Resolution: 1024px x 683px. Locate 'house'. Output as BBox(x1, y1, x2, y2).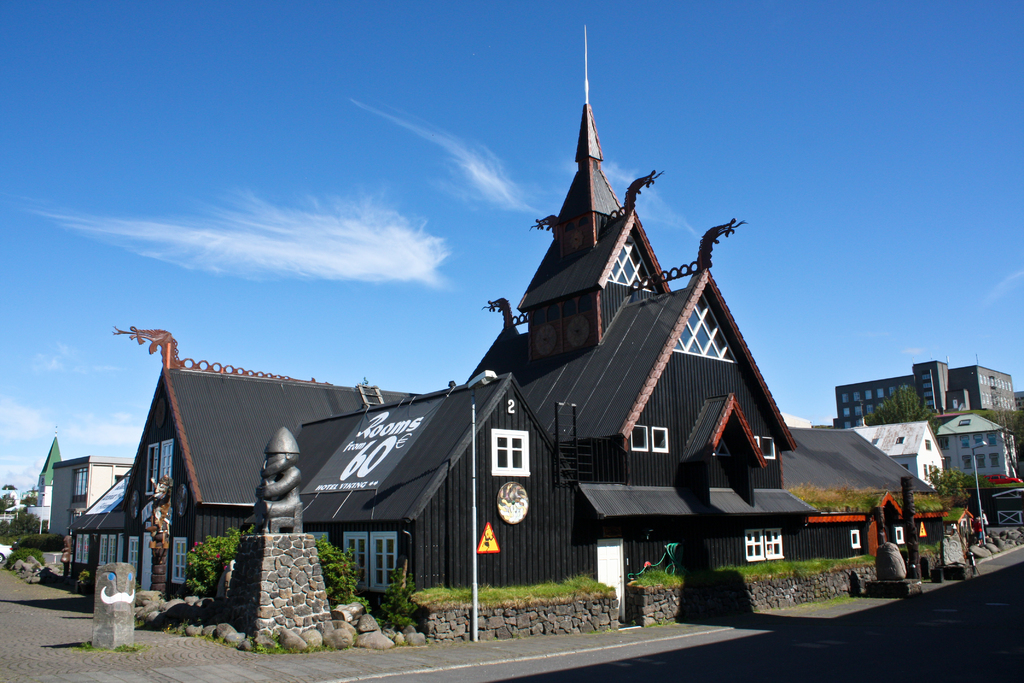
BBox(850, 422, 951, 490).
